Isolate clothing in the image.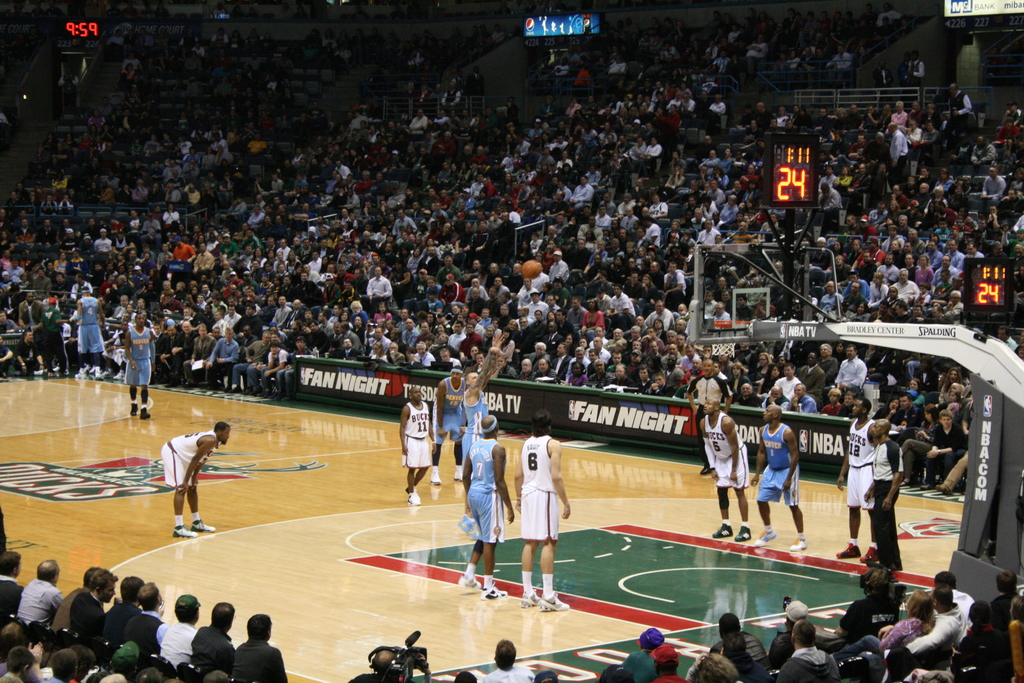
Isolated region: (161,214,178,227).
